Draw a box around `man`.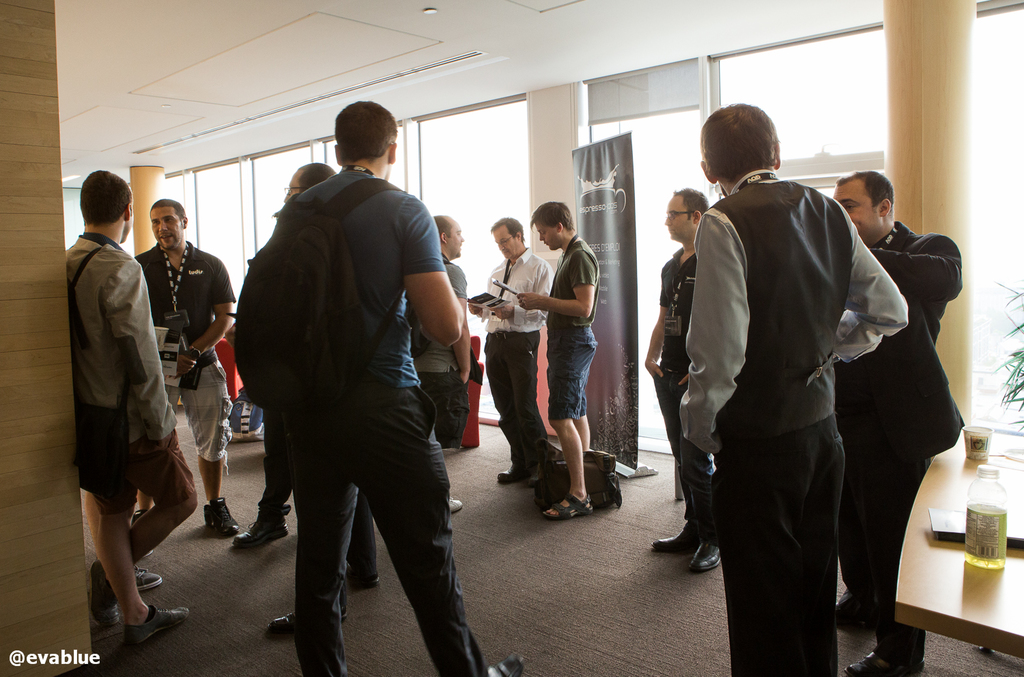
rect(61, 166, 197, 629).
